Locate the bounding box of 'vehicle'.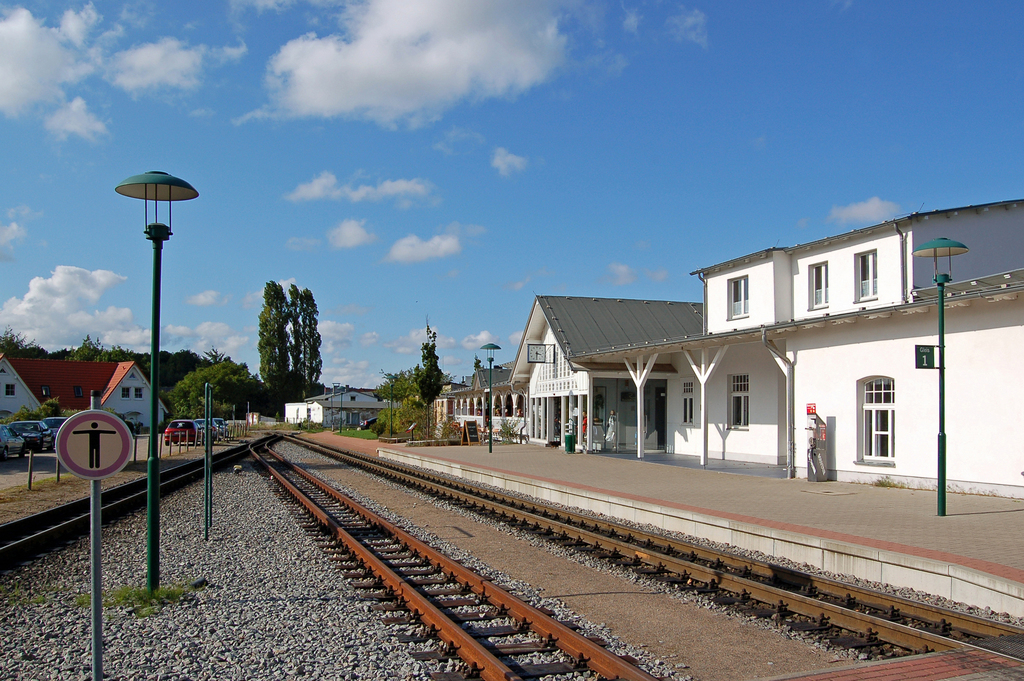
Bounding box: bbox=[357, 416, 378, 431].
